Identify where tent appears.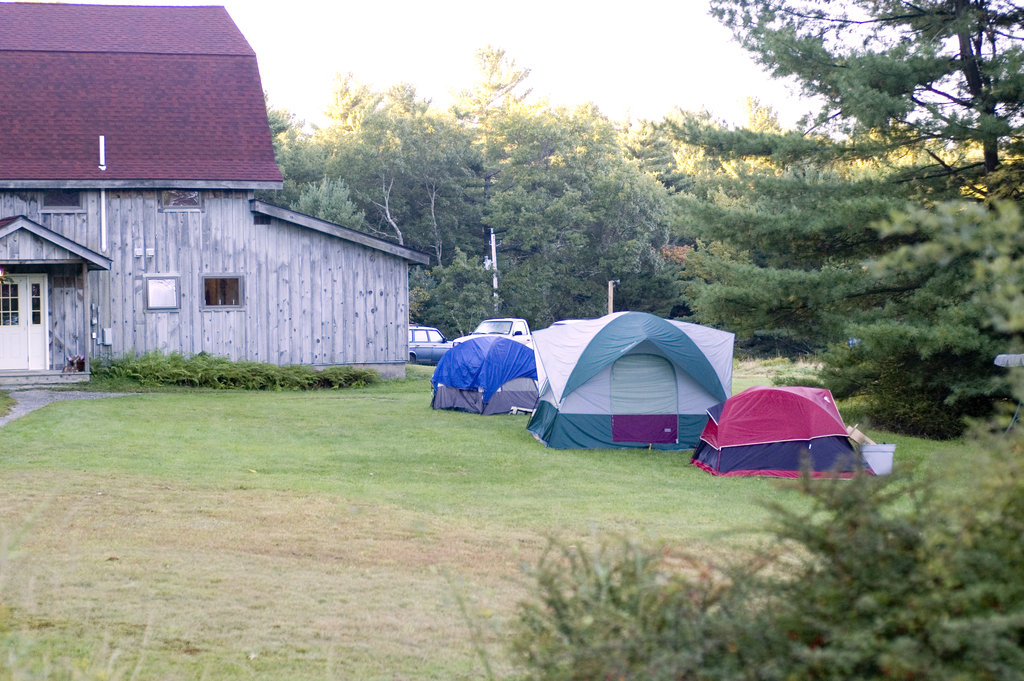
Appears at x1=695 y1=388 x2=886 y2=480.
